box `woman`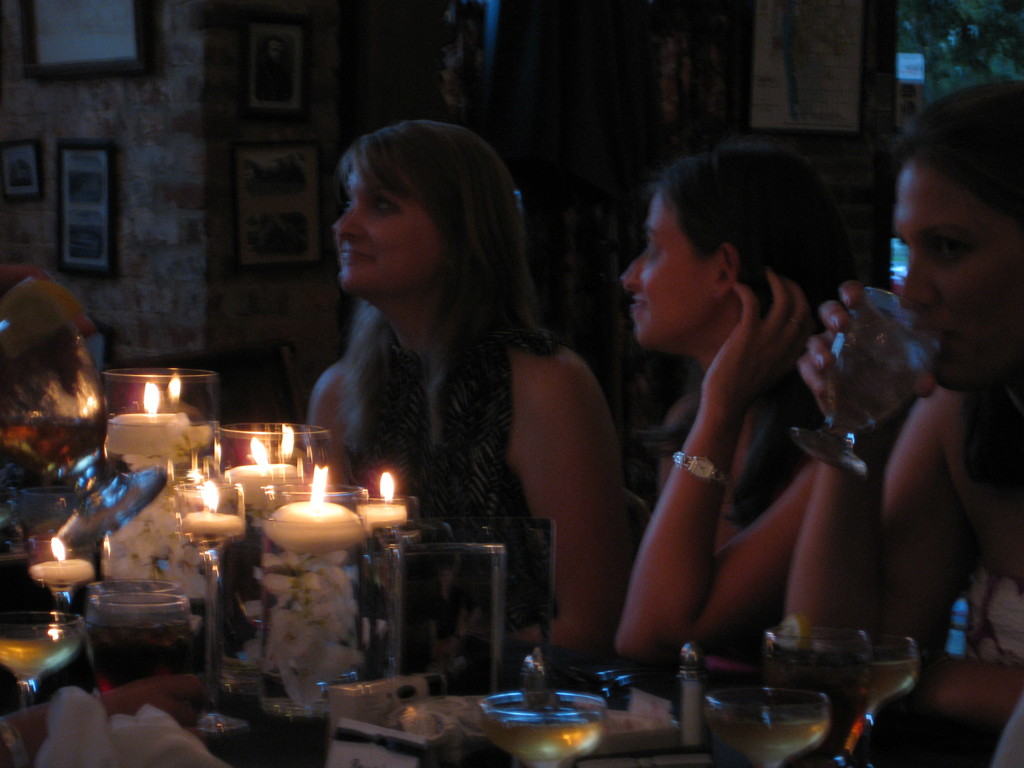
[597, 143, 918, 673]
